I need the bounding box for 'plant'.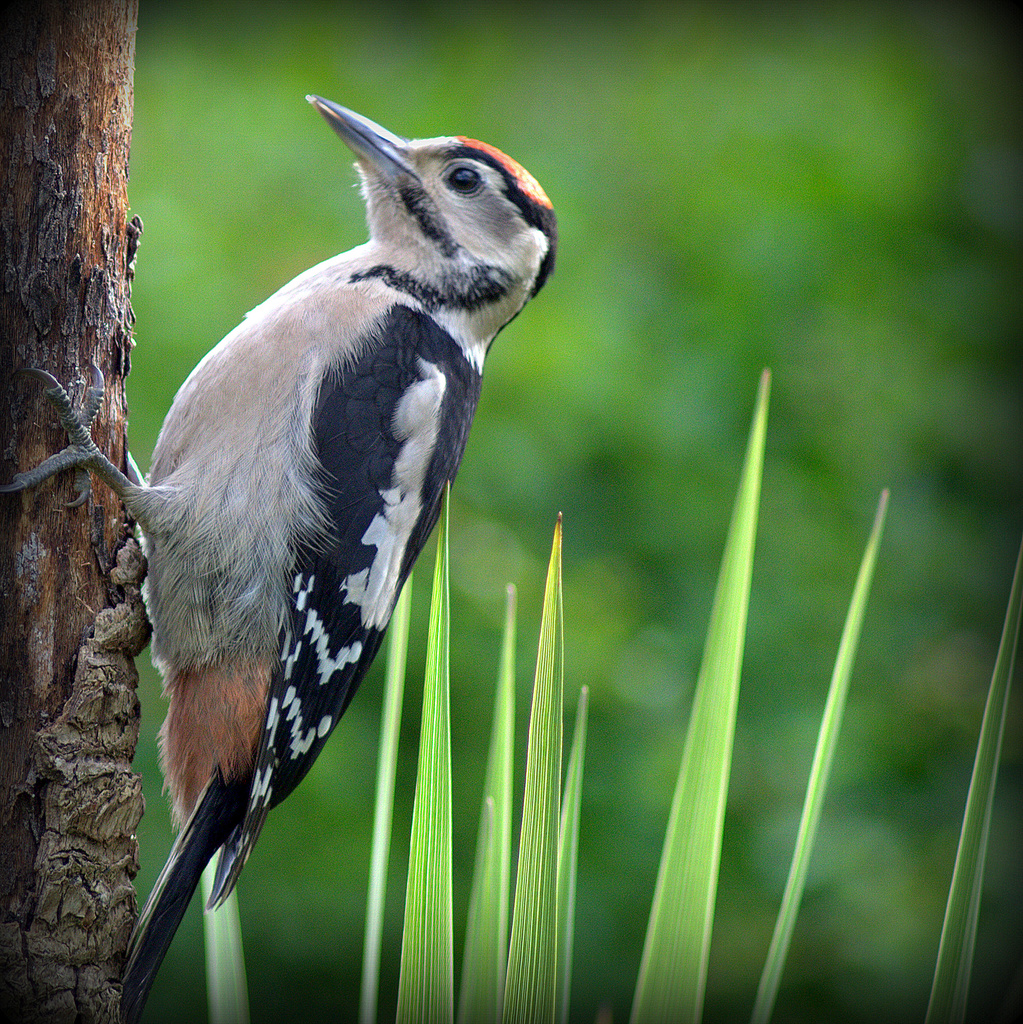
Here it is: pyautogui.locateOnScreen(201, 373, 1022, 1023).
